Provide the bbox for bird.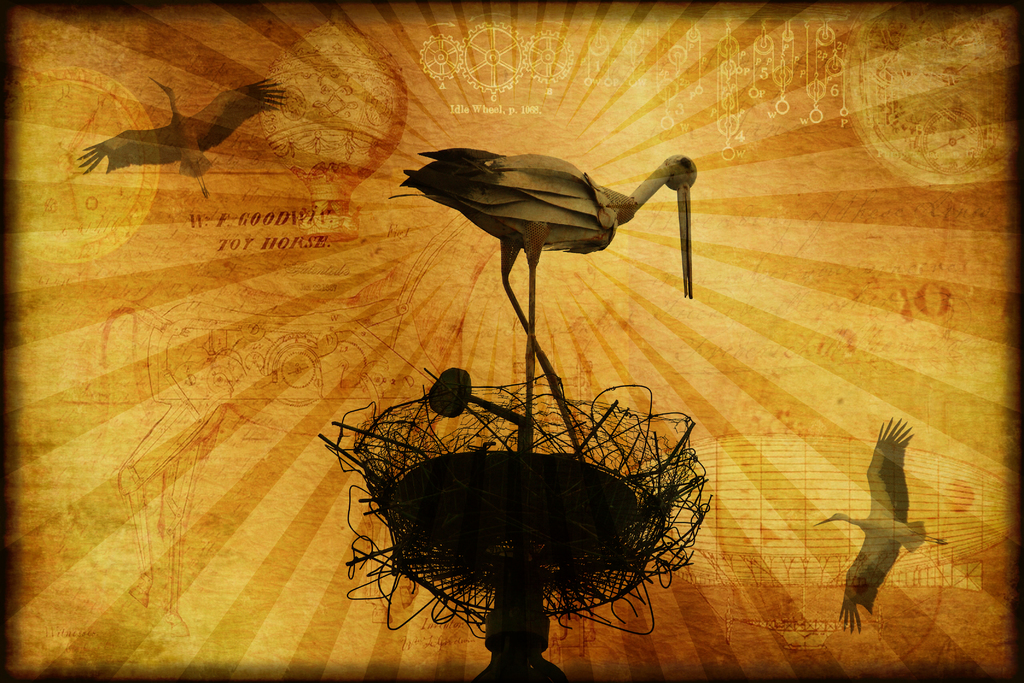
crop(72, 74, 293, 201).
